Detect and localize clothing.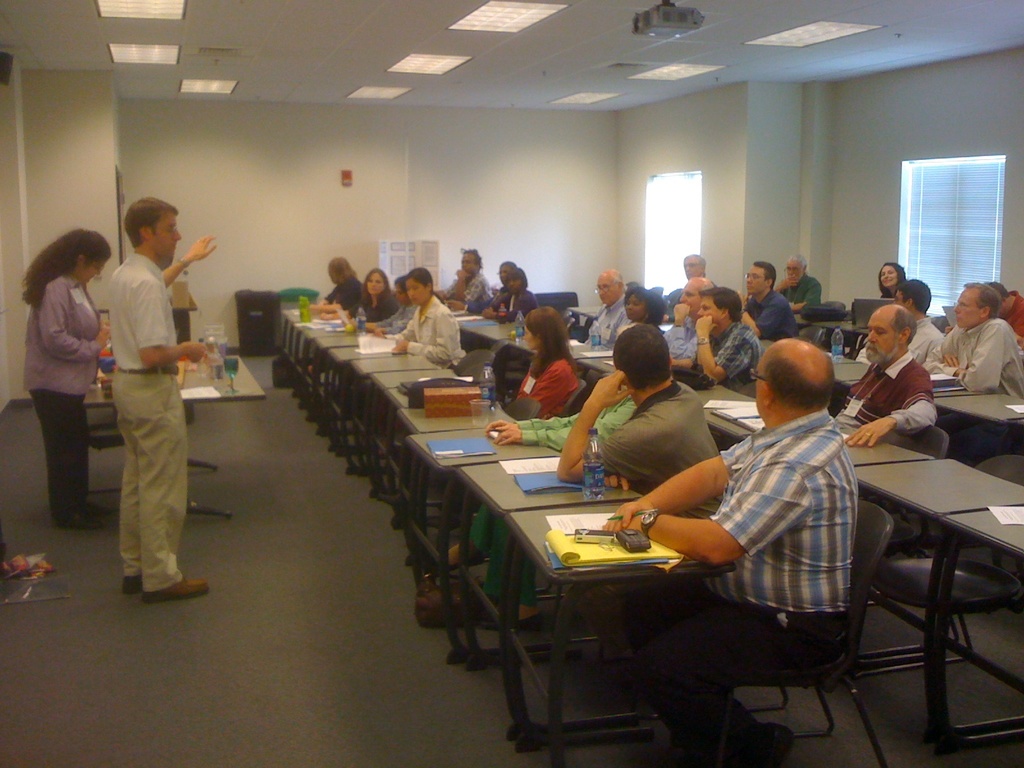
Localized at 644,405,847,752.
